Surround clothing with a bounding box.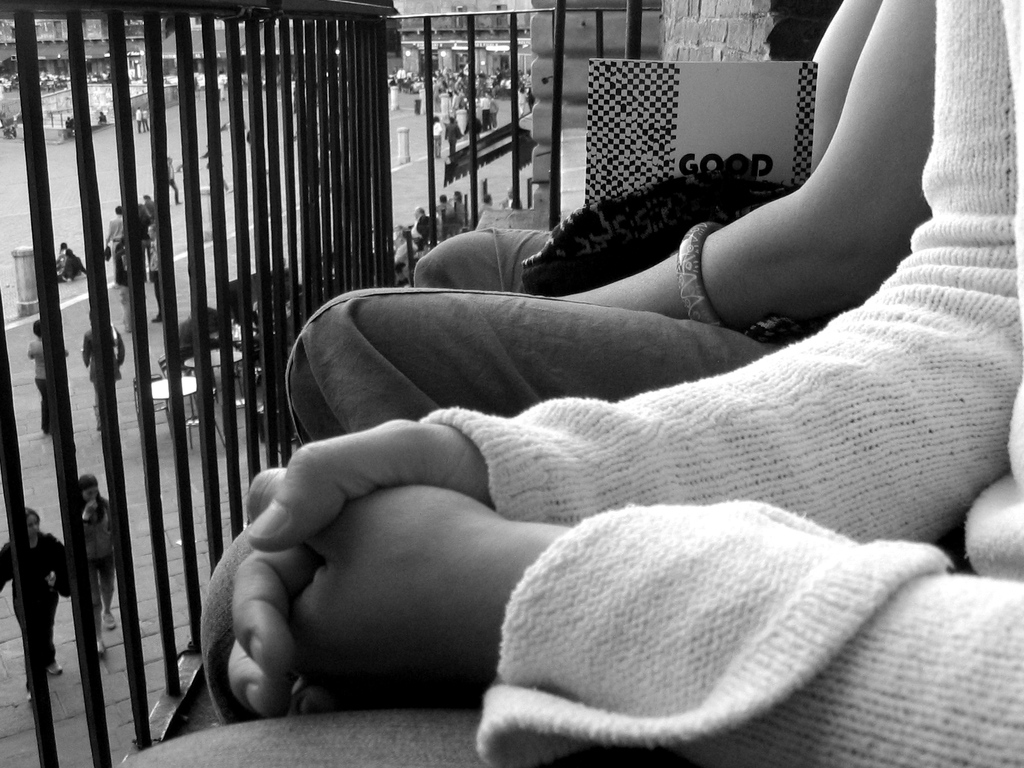
locate(413, 215, 432, 239).
